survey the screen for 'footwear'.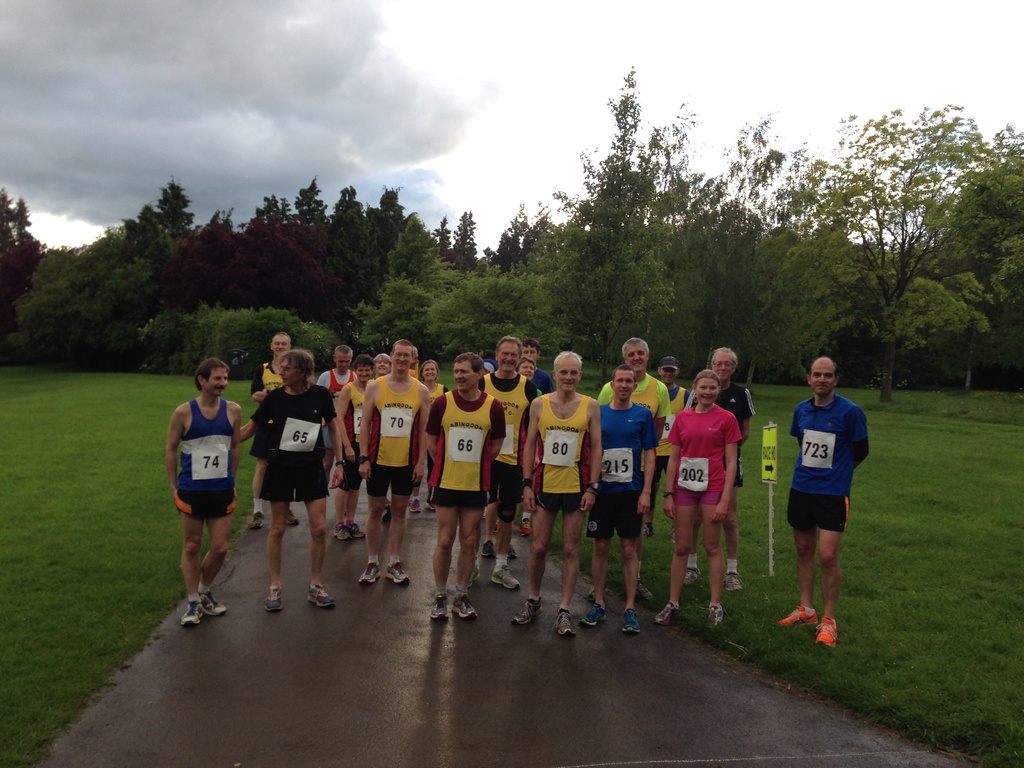
Survey found: bbox(636, 573, 656, 603).
